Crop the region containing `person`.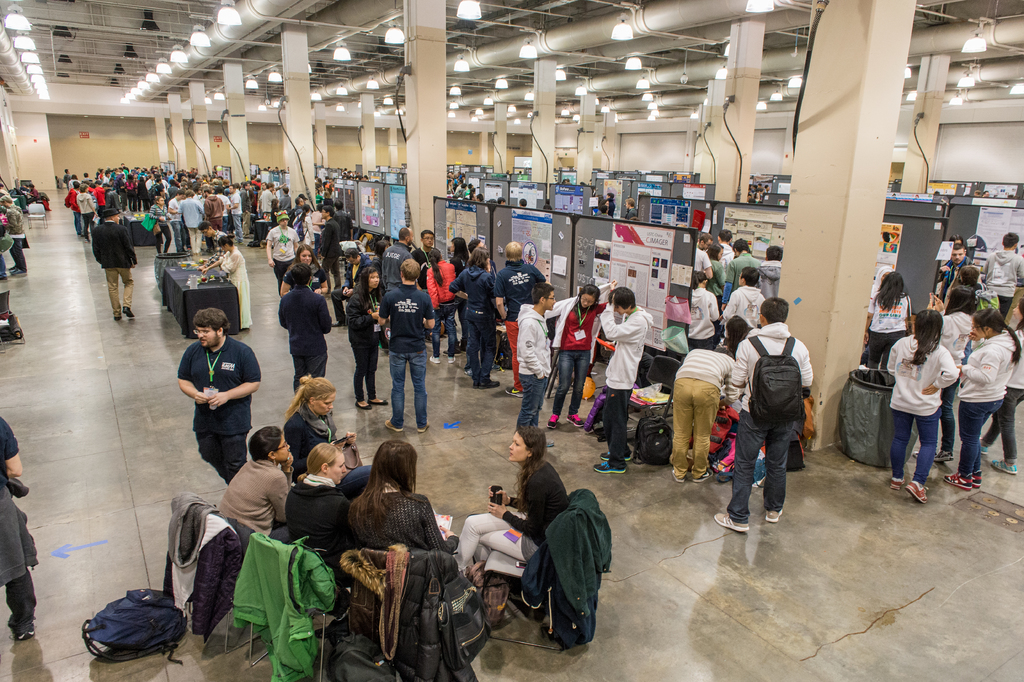
Crop region: {"left": 868, "top": 267, "right": 915, "bottom": 375}.
